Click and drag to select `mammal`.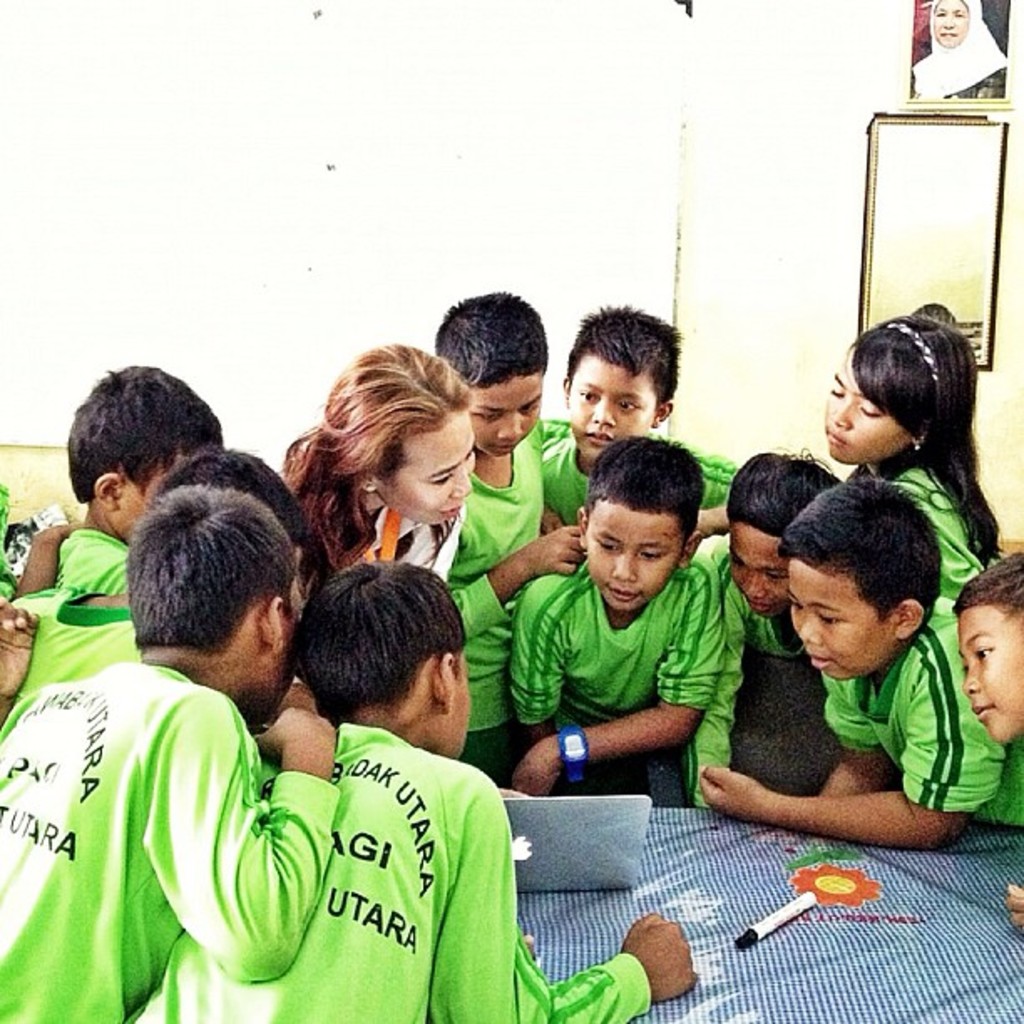
Selection: Rect(813, 303, 996, 609).
